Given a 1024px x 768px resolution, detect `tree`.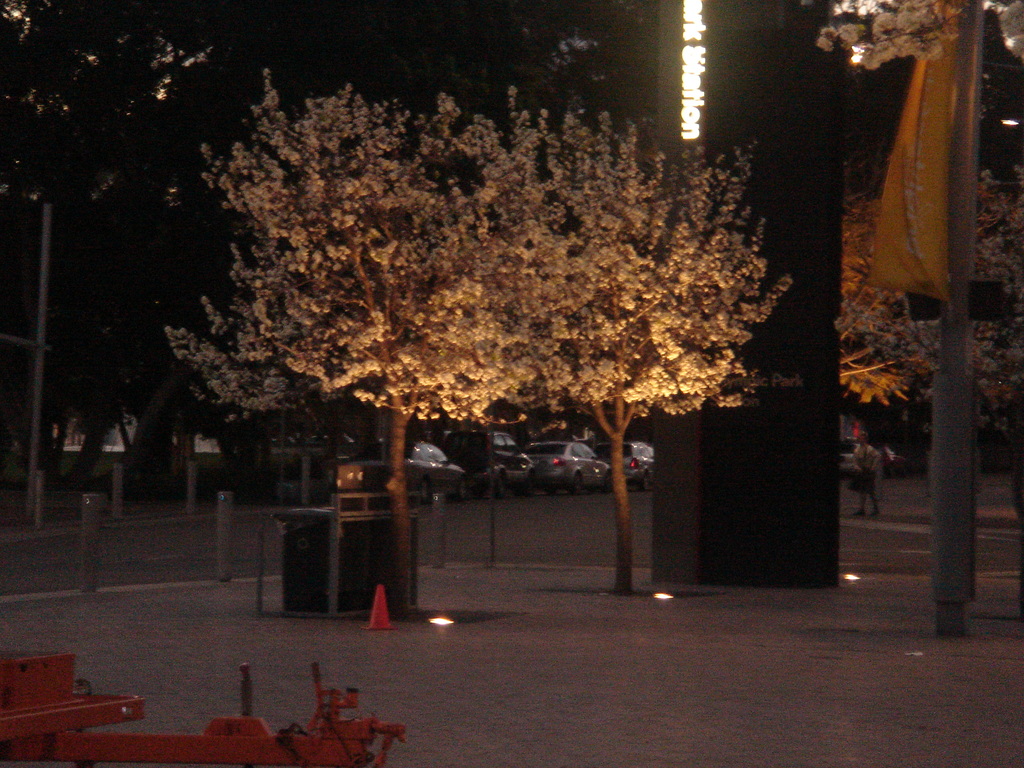
175,64,549,605.
